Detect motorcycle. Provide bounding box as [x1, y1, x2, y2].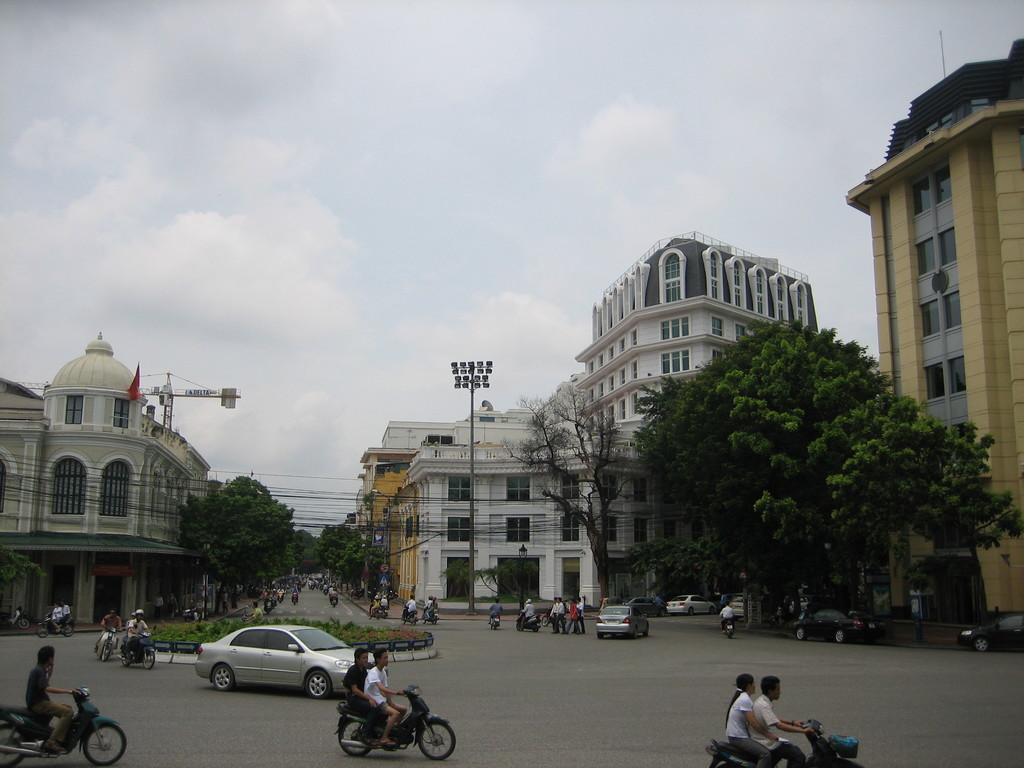
[489, 613, 499, 627].
